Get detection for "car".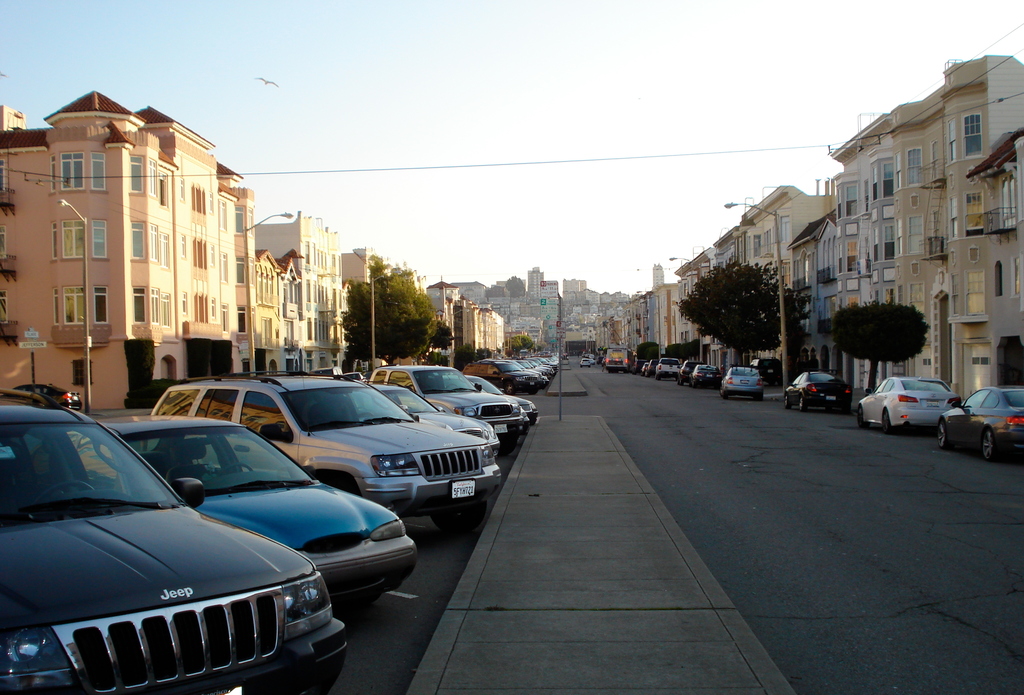
Detection: (left=692, top=367, right=721, bottom=387).
